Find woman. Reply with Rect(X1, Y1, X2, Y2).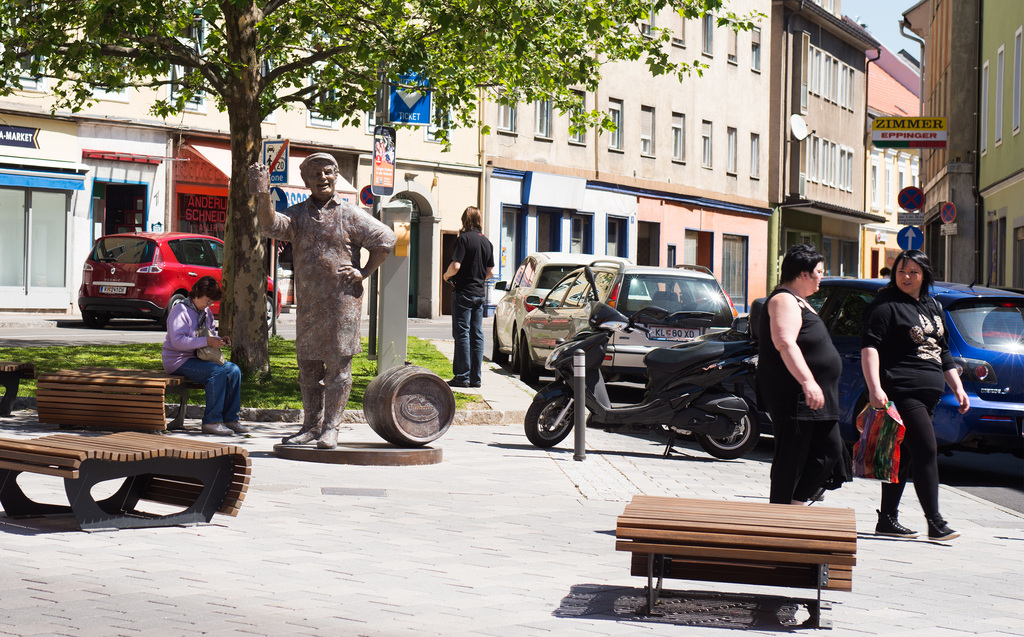
Rect(767, 243, 858, 519).
